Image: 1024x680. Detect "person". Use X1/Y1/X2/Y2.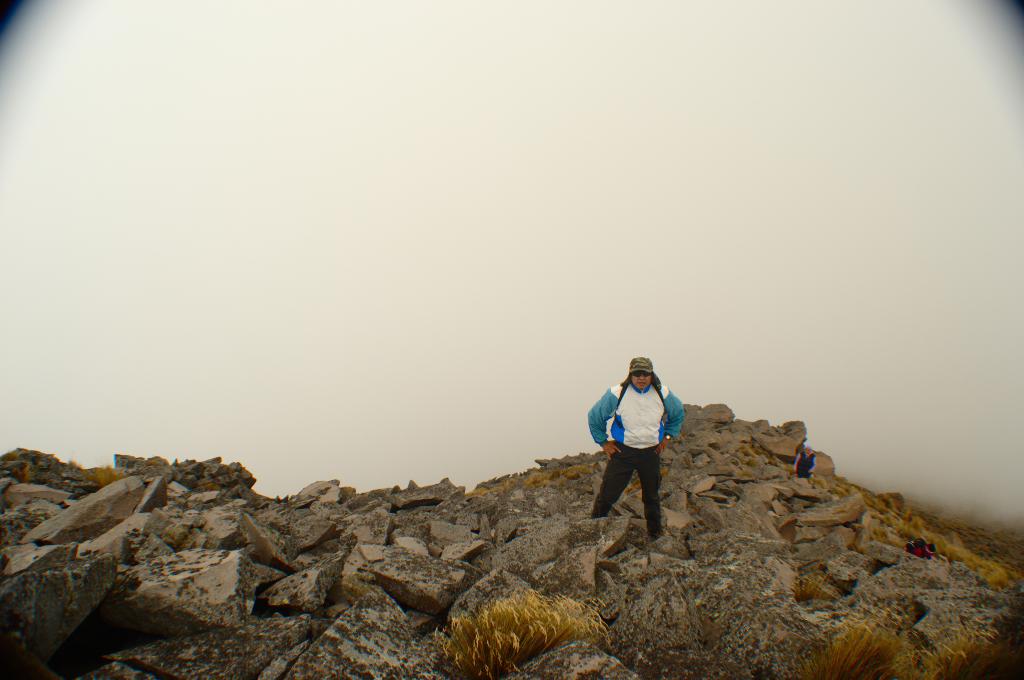
598/353/689/546.
